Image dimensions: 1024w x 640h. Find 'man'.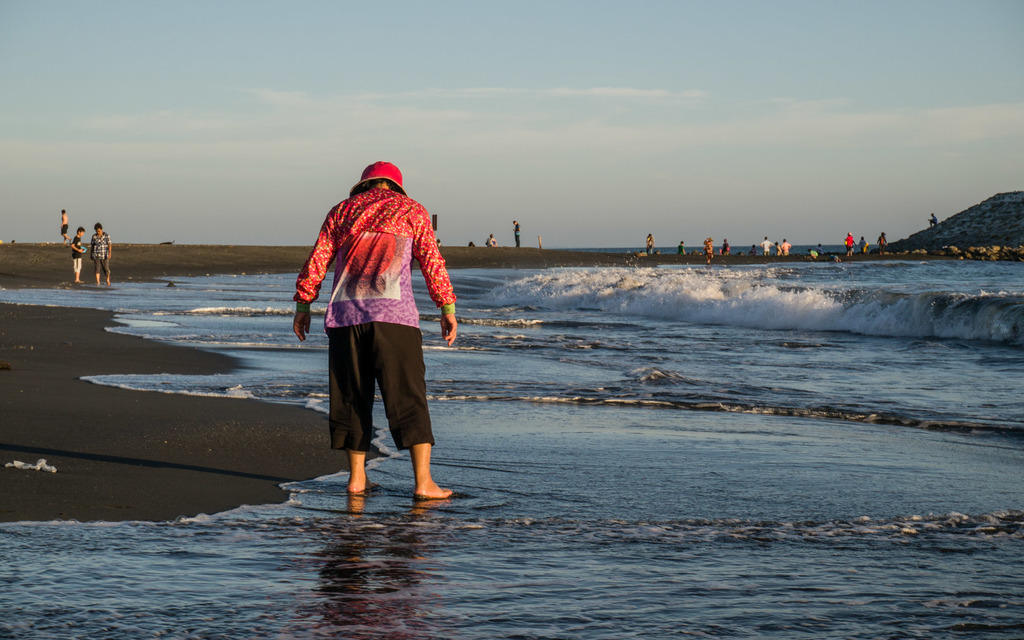
box=[291, 156, 447, 520].
